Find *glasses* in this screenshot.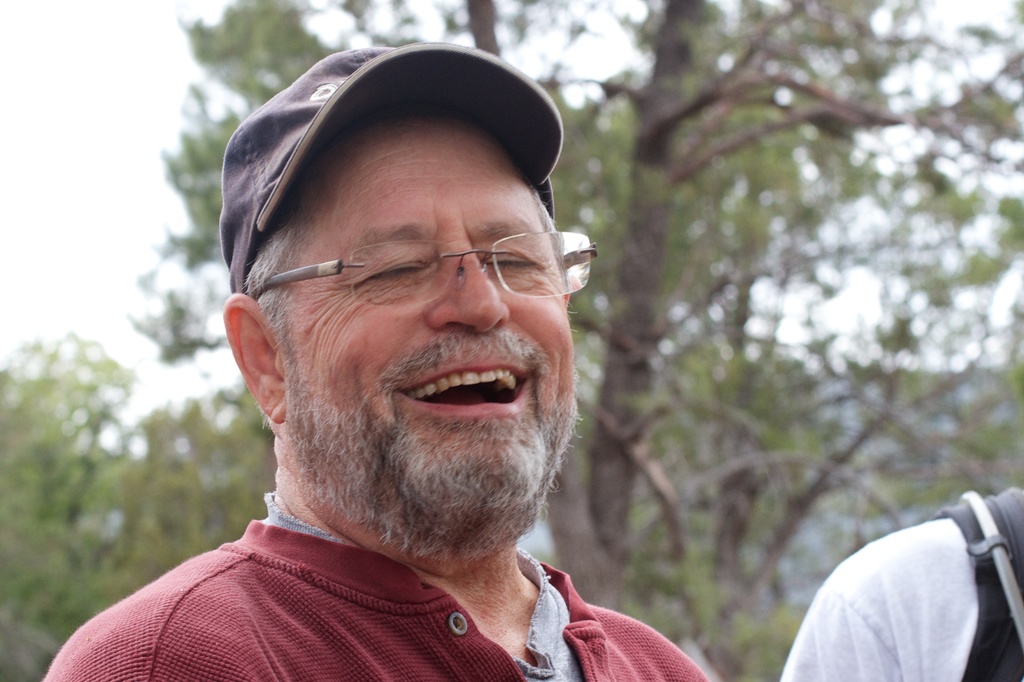
The bounding box for *glasses* is bbox=[265, 215, 582, 314].
